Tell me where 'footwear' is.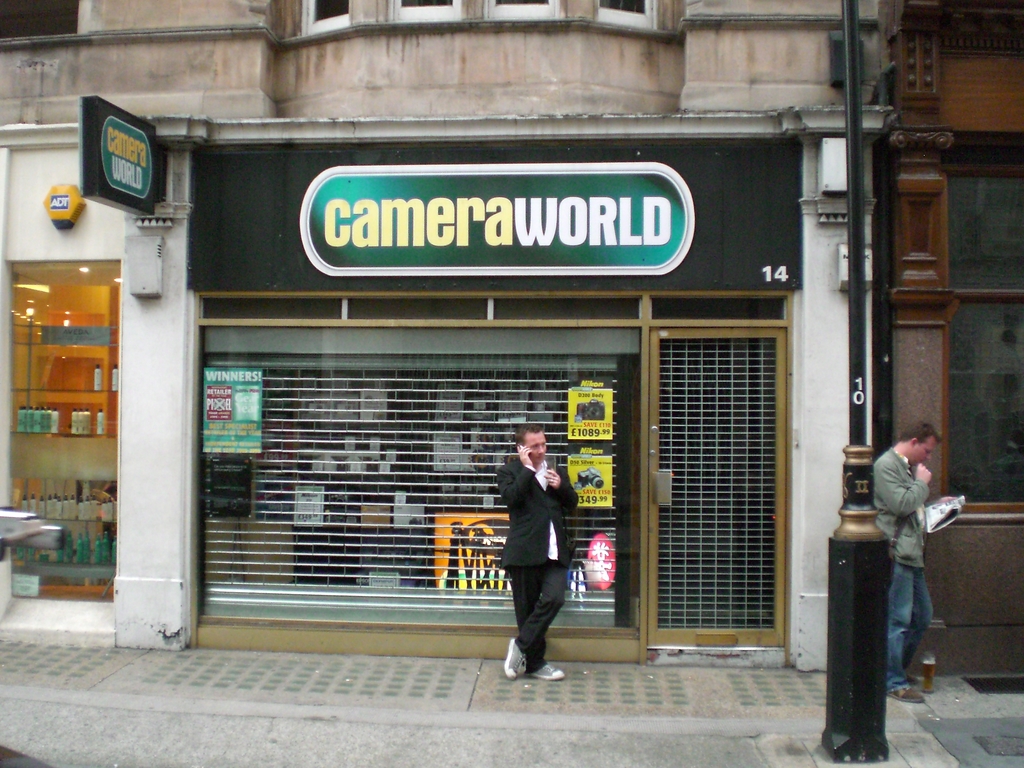
'footwear' is at <region>888, 683, 936, 700</region>.
